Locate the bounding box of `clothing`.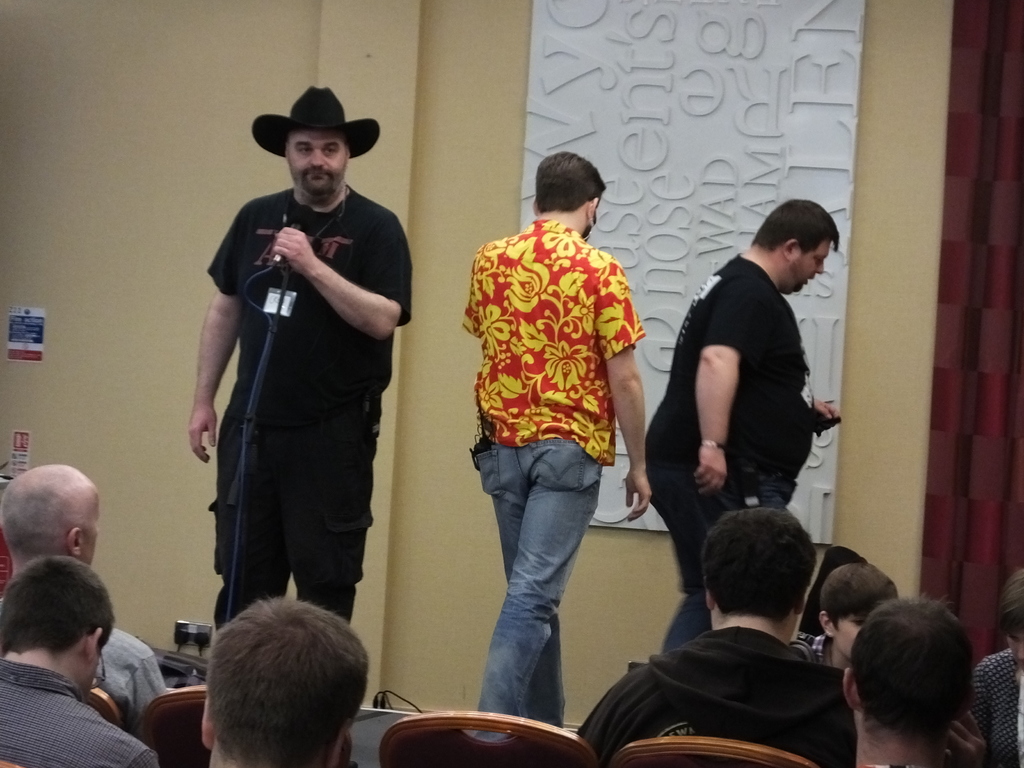
Bounding box: (x1=0, y1=656, x2=159, y2=767).
